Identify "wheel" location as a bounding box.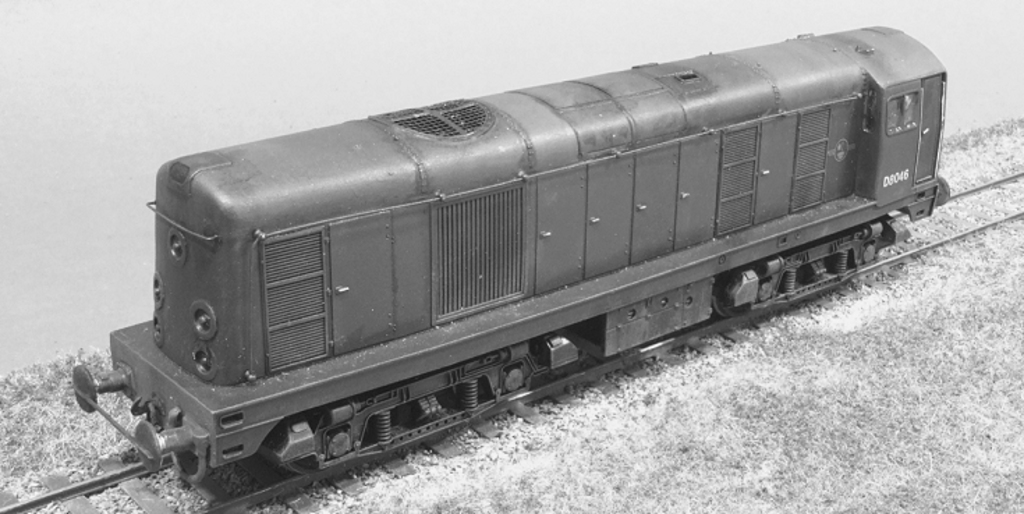
{"left": 709, "top": 272, "right": 763, "bottom": 323}.
